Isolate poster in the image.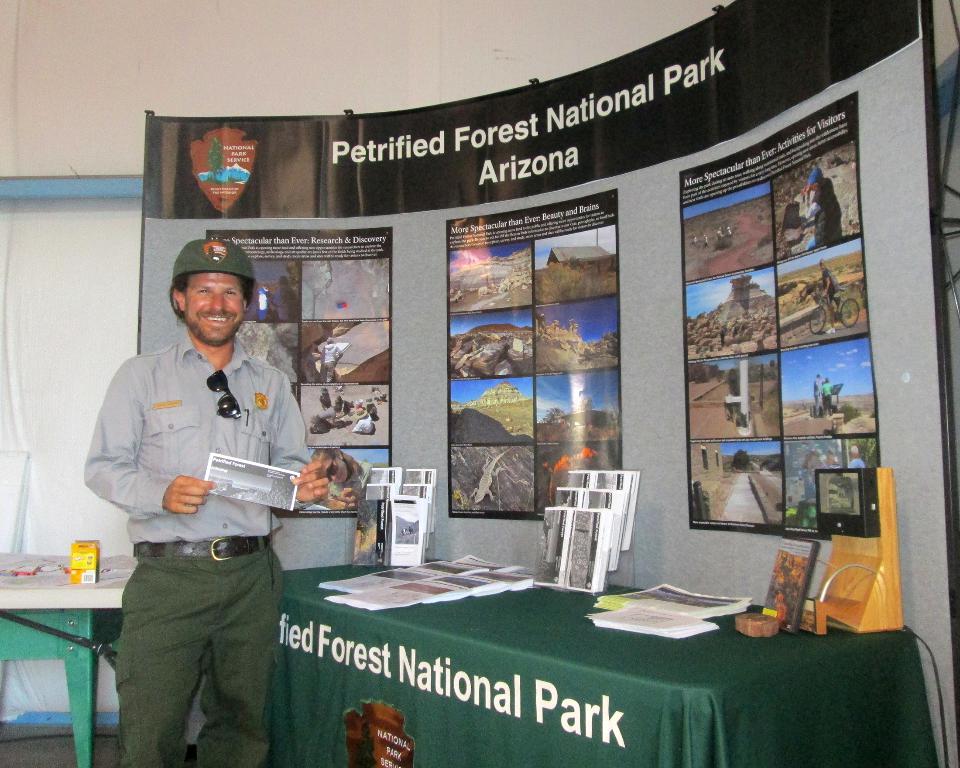
Isolated region: locate(139, 0, 957, 767).
